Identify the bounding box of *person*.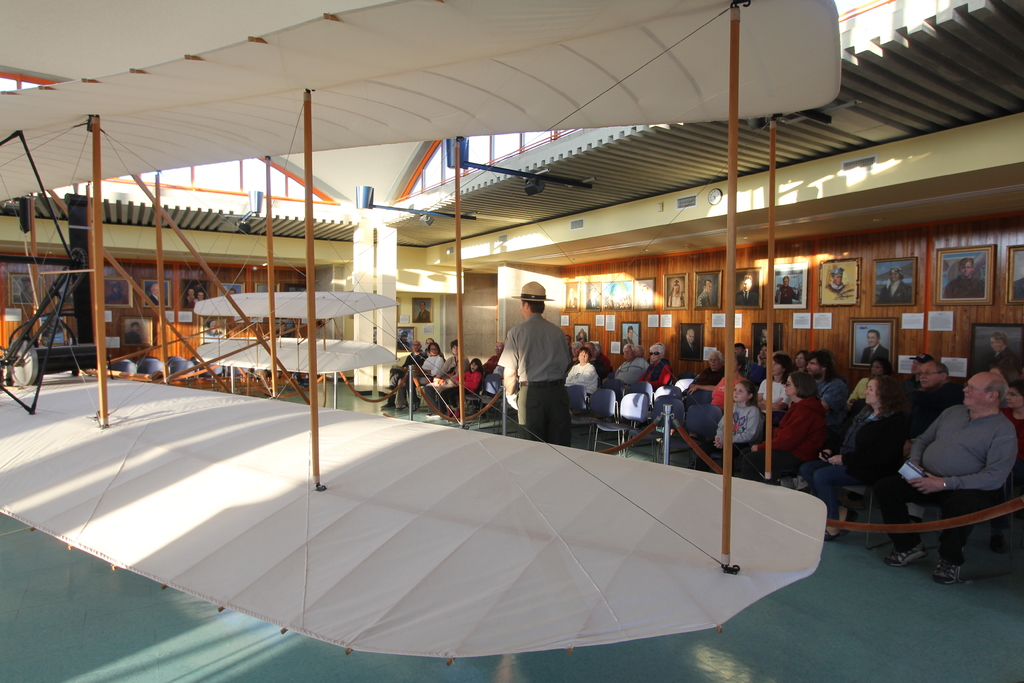
left=694, top=277, right=716, bottom=306.
